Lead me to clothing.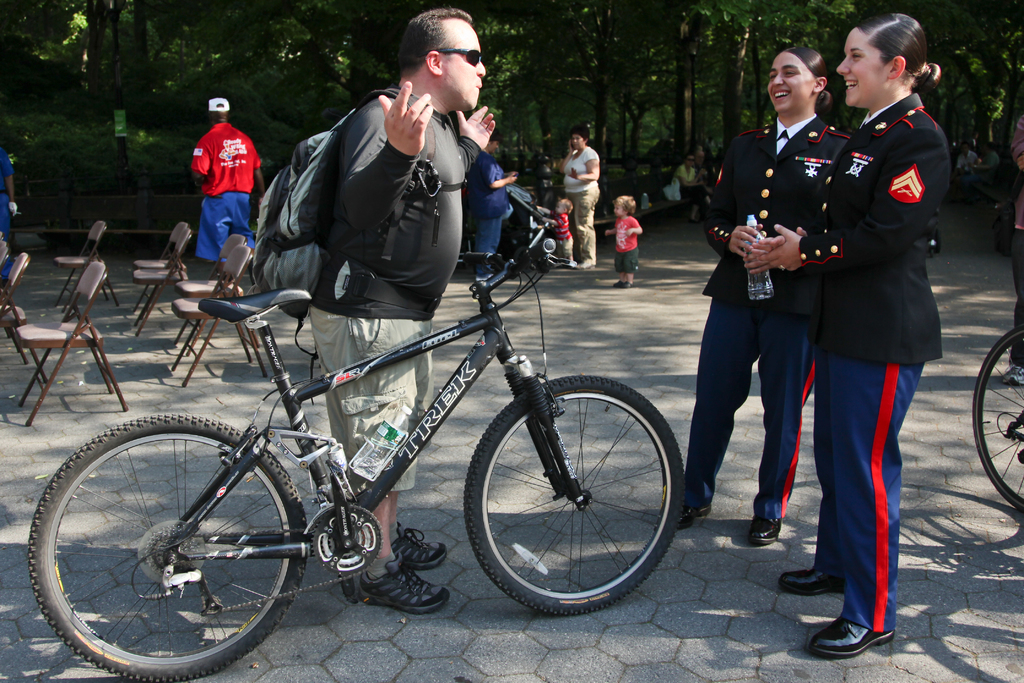
Lead to detection(964, 150, 984, 177).
